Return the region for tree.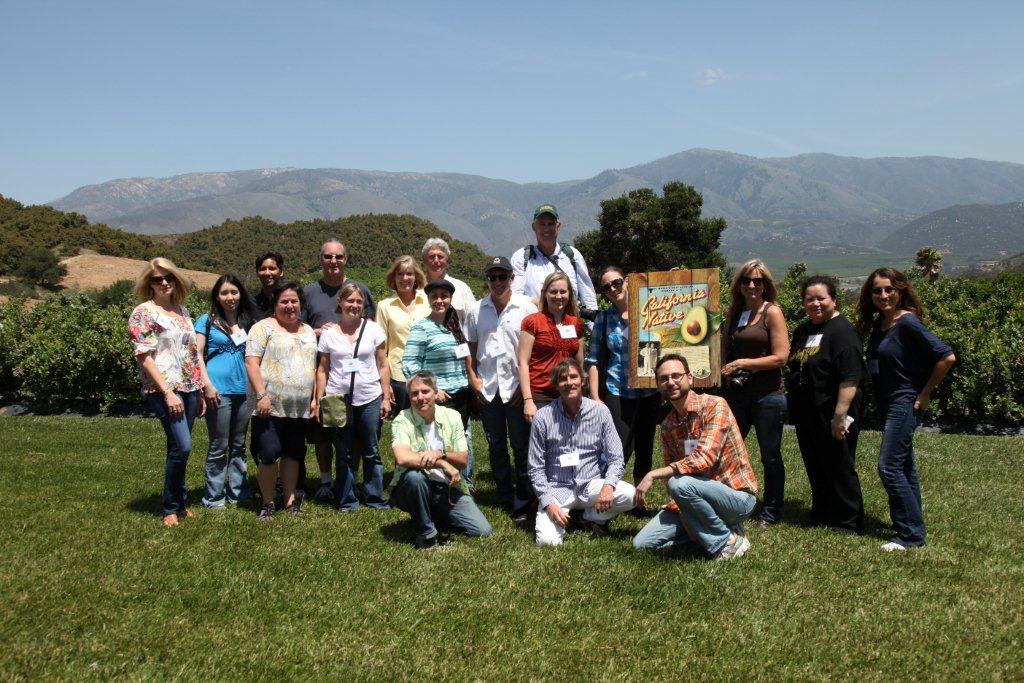
<bbox>576, 174, 750, 288</bbox>.
